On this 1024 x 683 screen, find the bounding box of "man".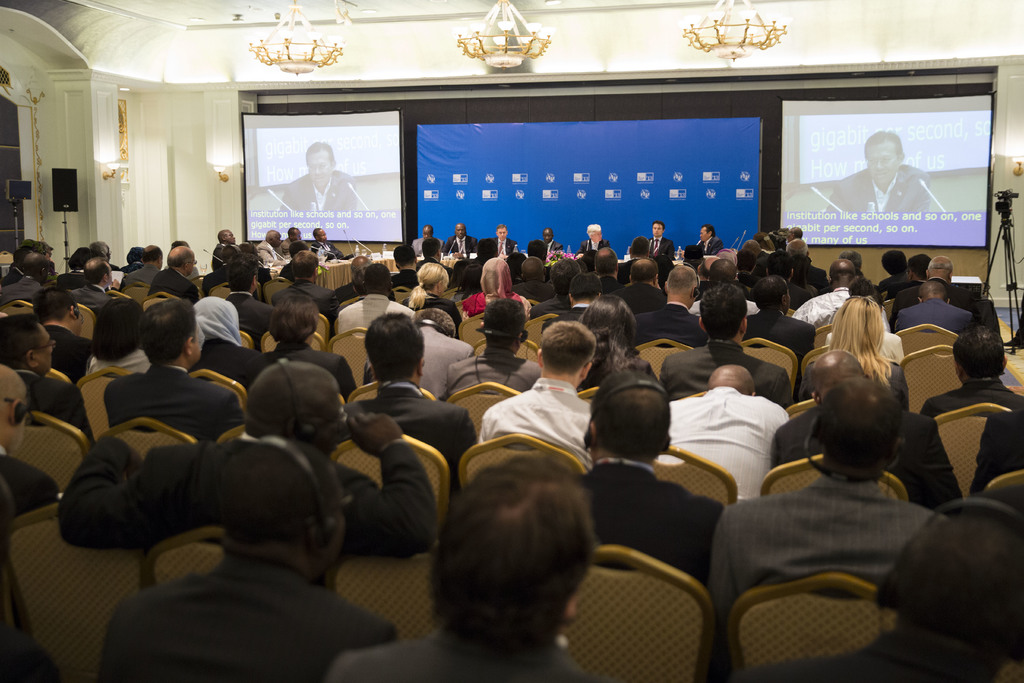
Bounding box: bbox=[540, 226, 563, 254].
